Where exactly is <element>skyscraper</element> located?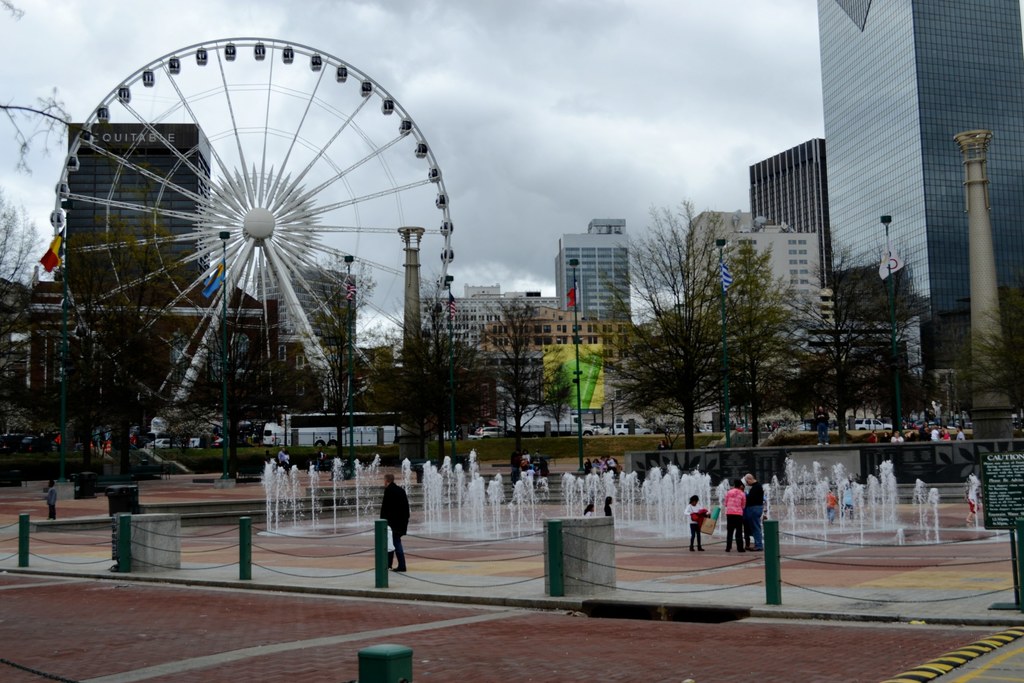
Its bounding box is box=[676, 207, 749, 318].
